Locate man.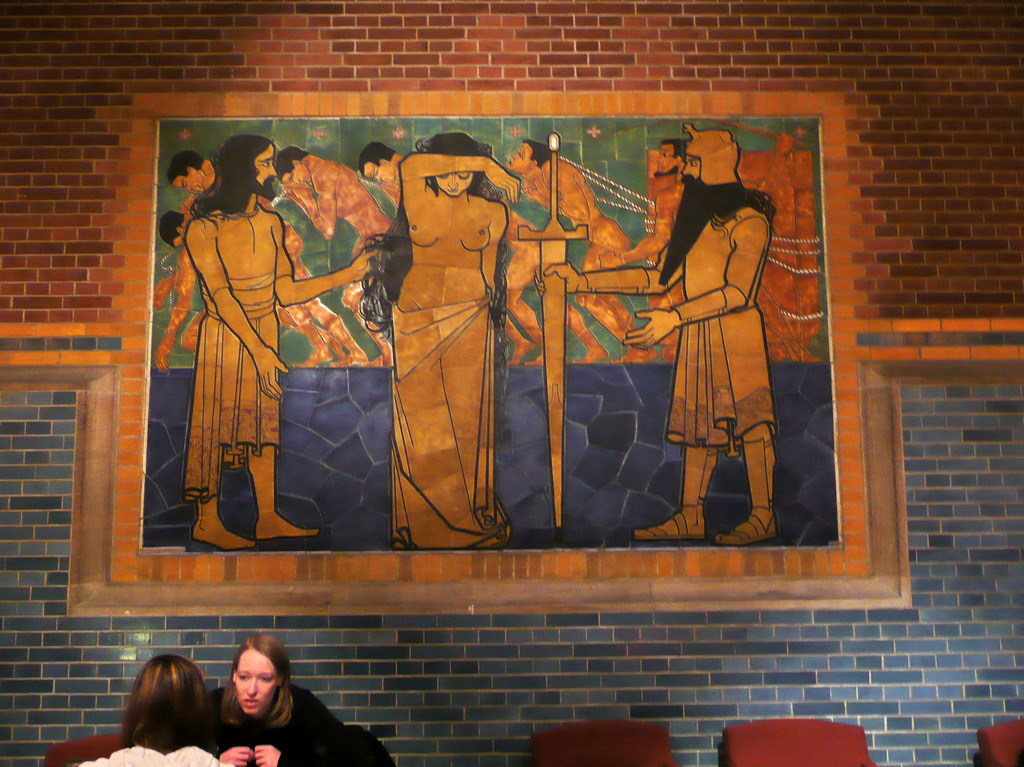
Bounding box: 539,119,777,540.
